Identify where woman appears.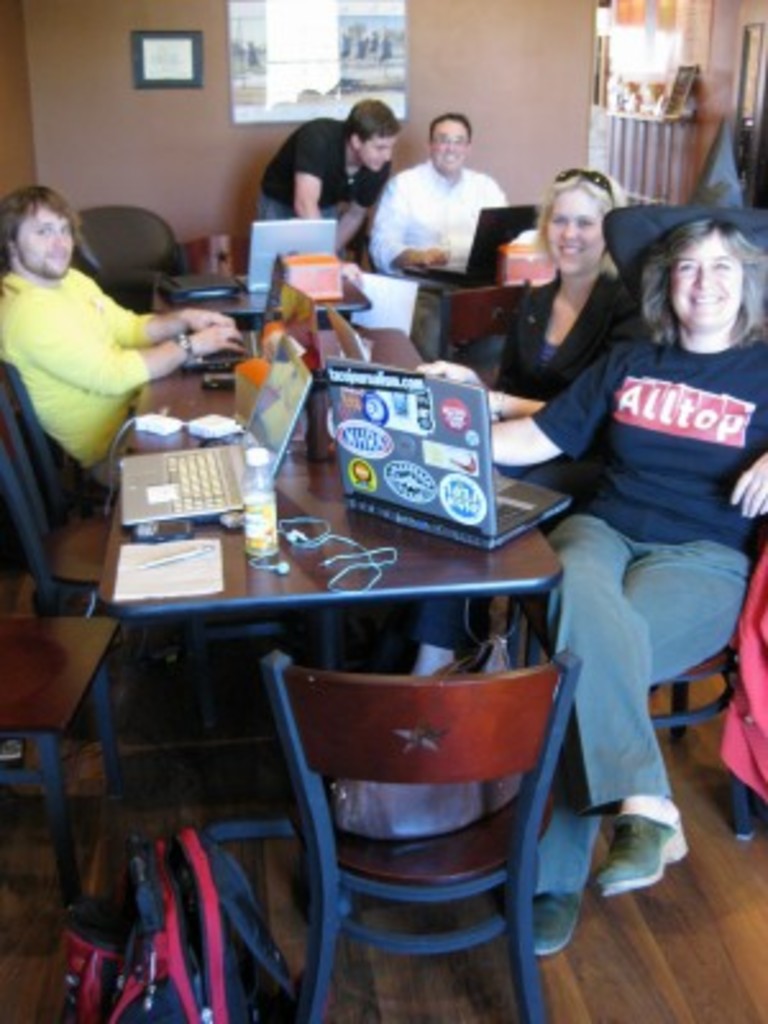
Appears at left=415, top=164, right=637, bottom=422.
